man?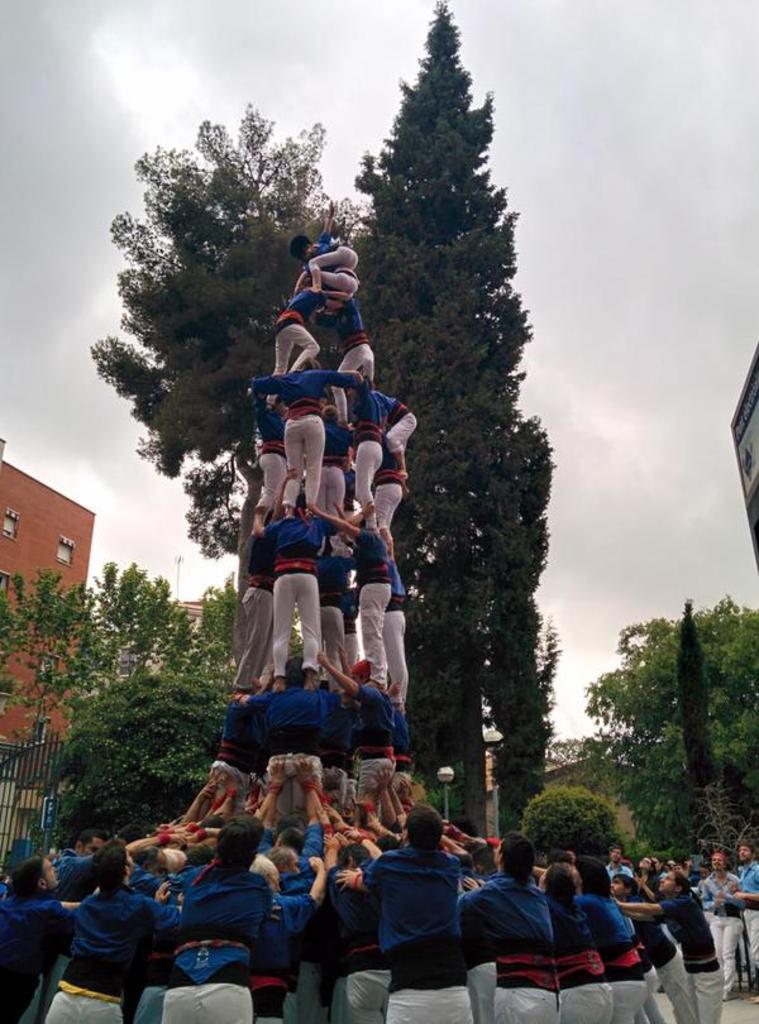
[376,449,405,542]
